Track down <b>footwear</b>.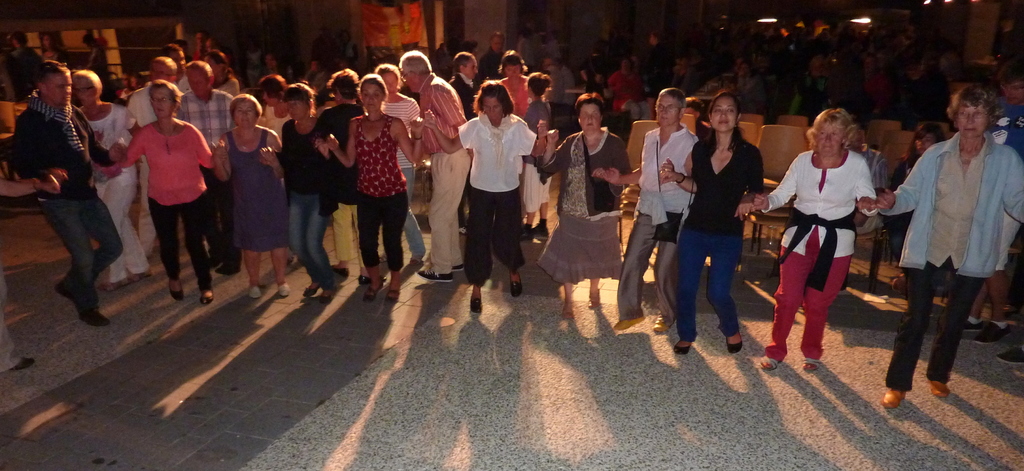
Tracked to 279:283:289:299.
